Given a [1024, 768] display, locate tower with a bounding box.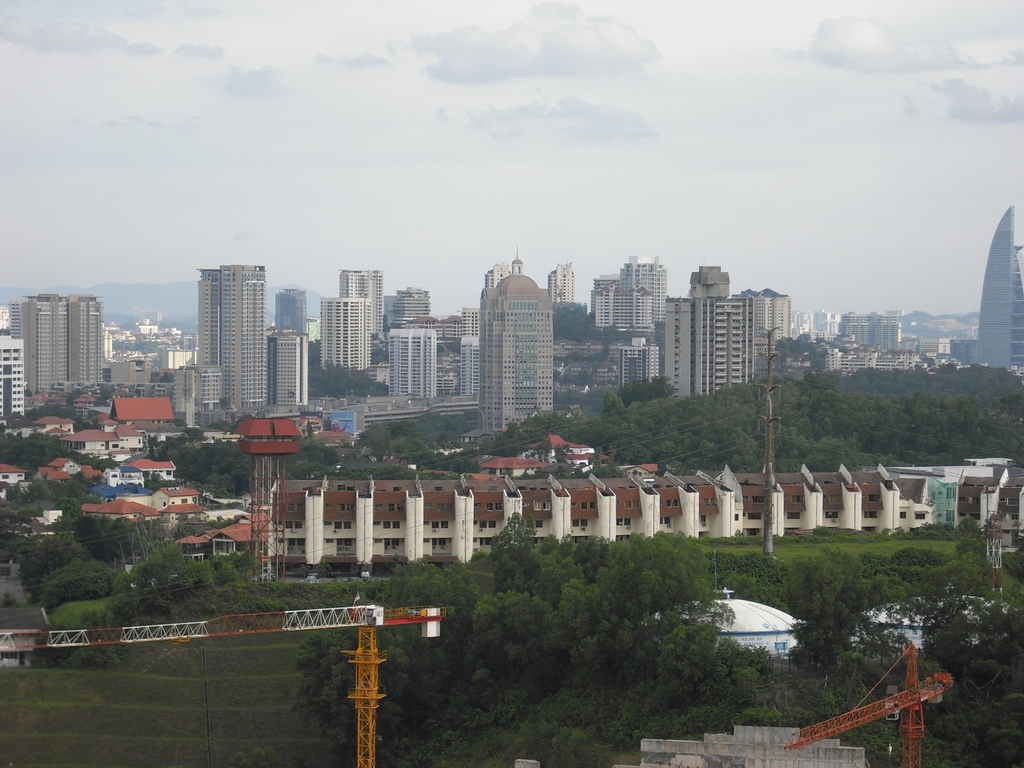
Located: locate(380, 323, 446, 399).
